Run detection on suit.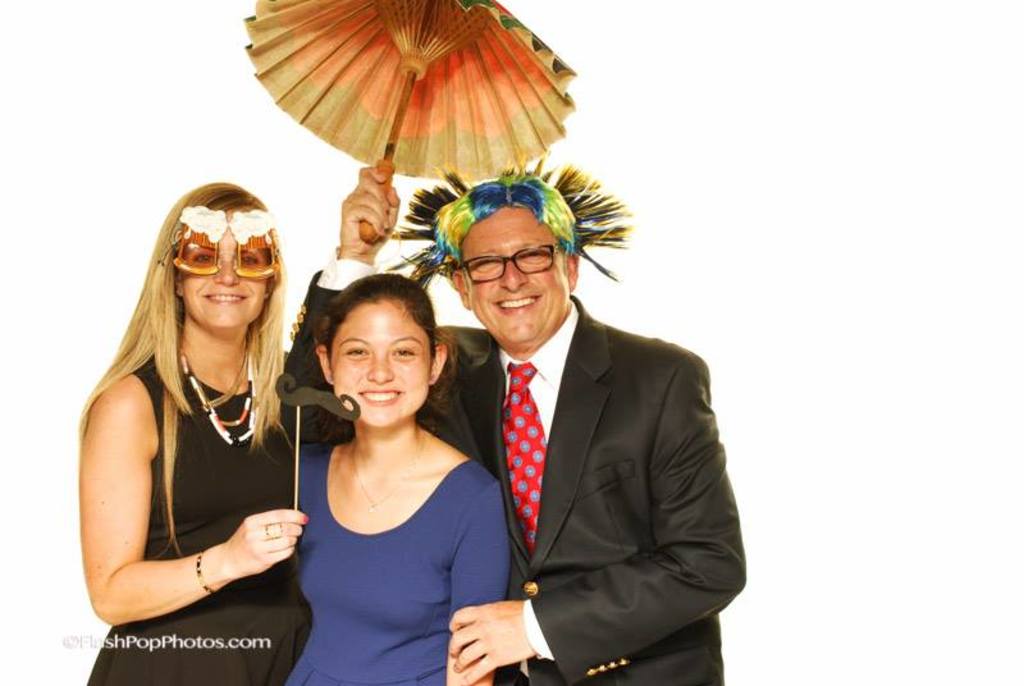
Result: rect(370, 159, 692, 683).
